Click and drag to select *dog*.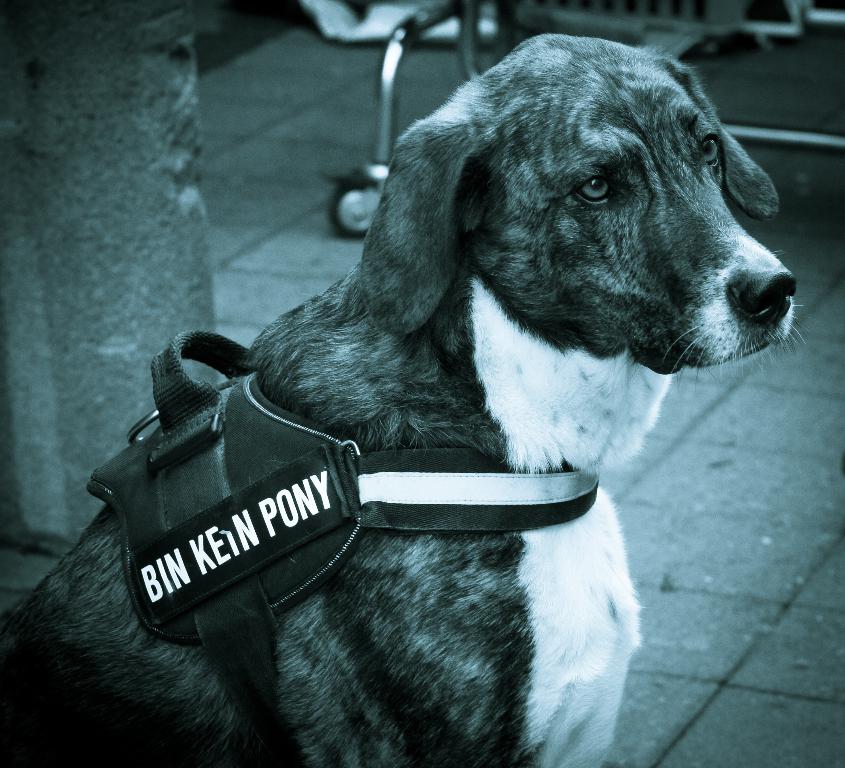
Selection: {"left": 0, "top": 34, "right": 804, "bottom": 767}.
